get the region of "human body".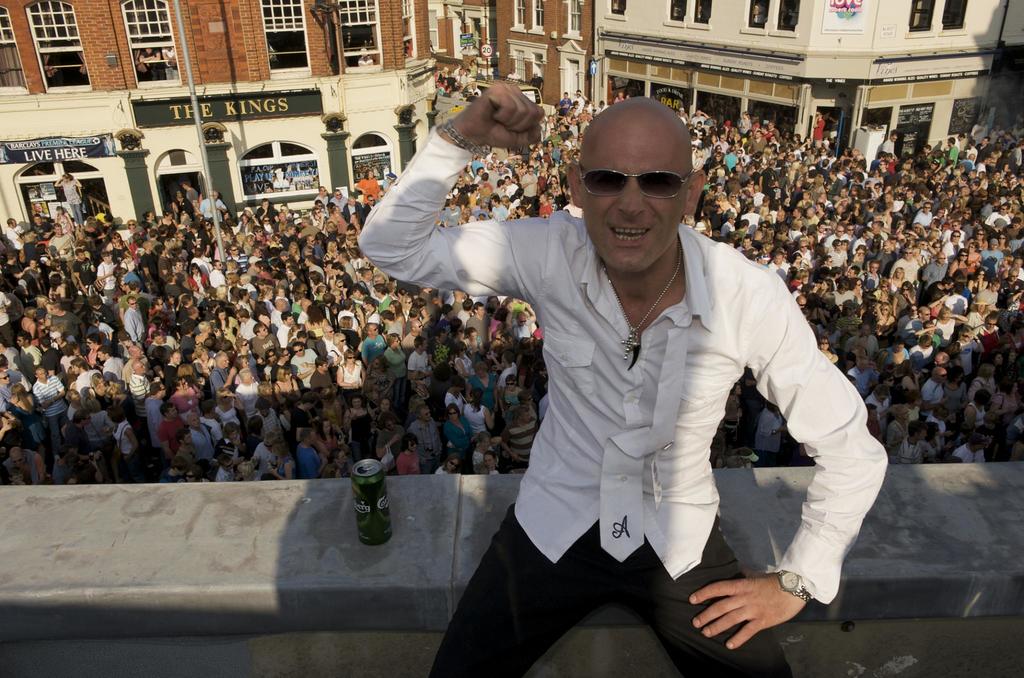
BBox(150, 330, 174, 344).
